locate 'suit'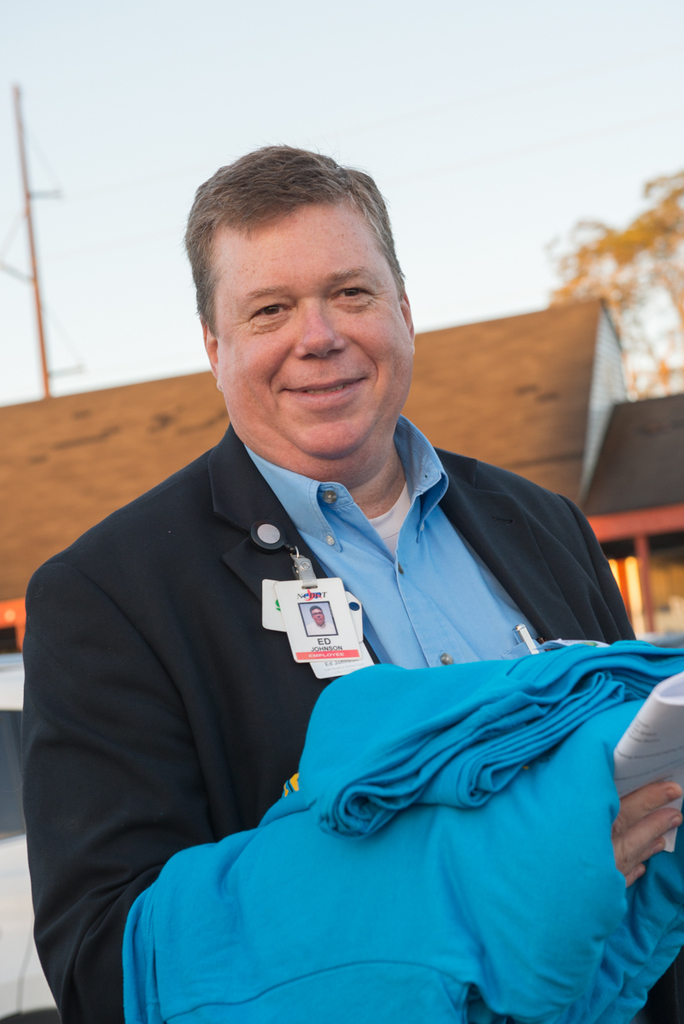
[left=0, top=340, right=659, bottom=1023]
